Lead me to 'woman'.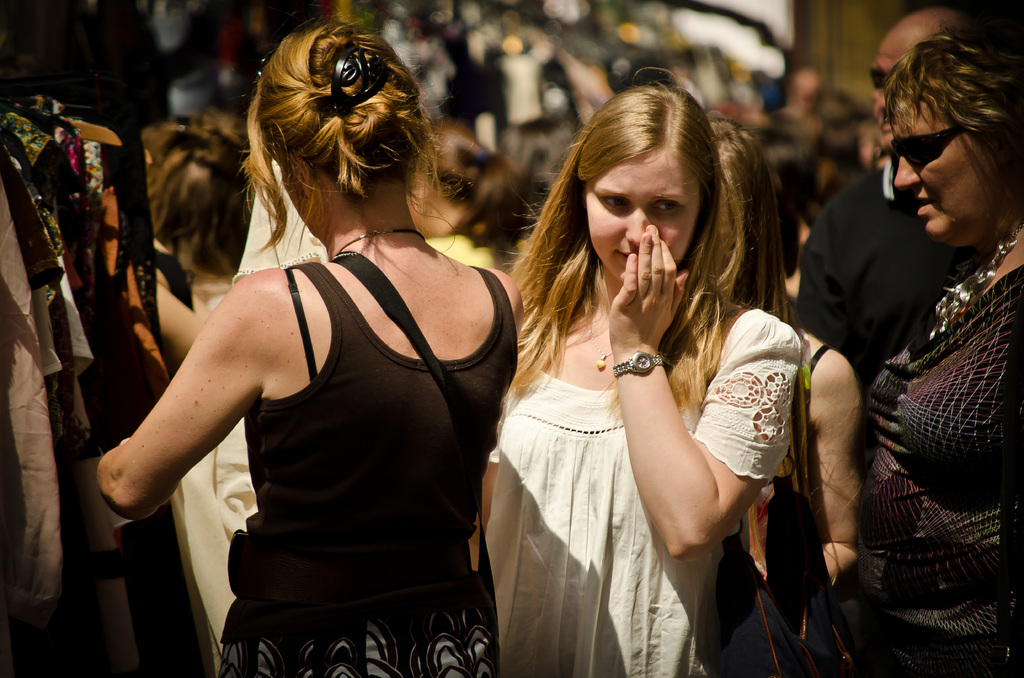
Lead to box=[481, 61, 803, 677].
